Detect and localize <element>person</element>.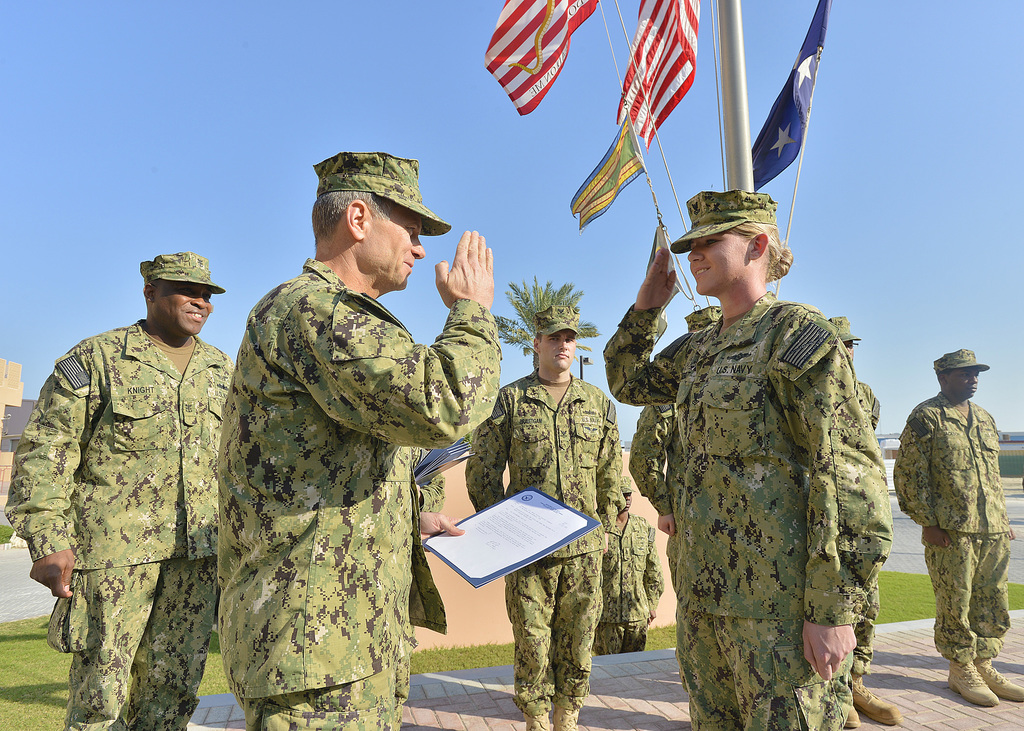
Localized at x1=600, y1=191, x2=897, y2=730.
